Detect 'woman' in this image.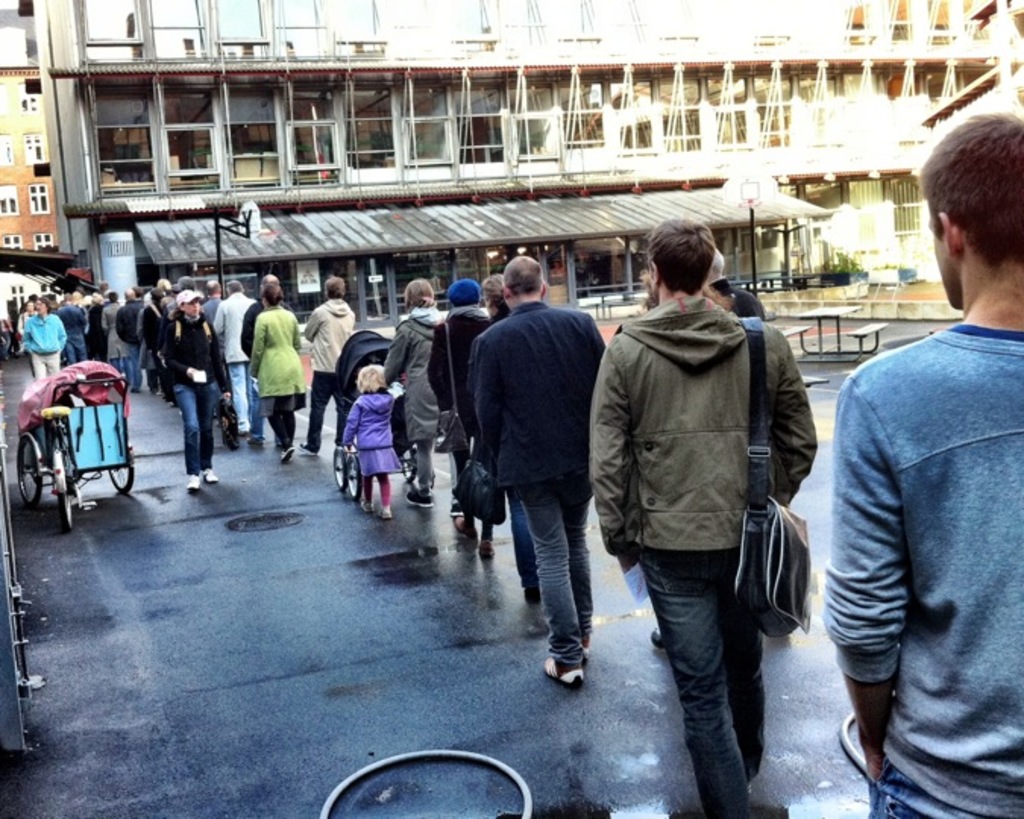
Detection: 88 290 117 372.
